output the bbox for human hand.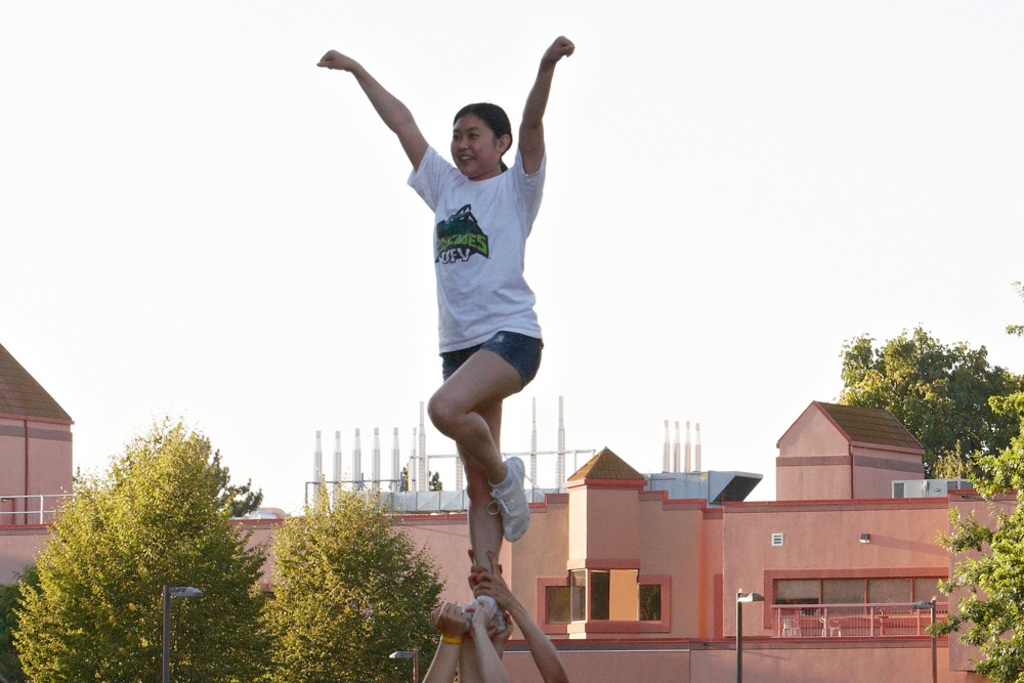
bbox=[429, 599, 469, 641].
